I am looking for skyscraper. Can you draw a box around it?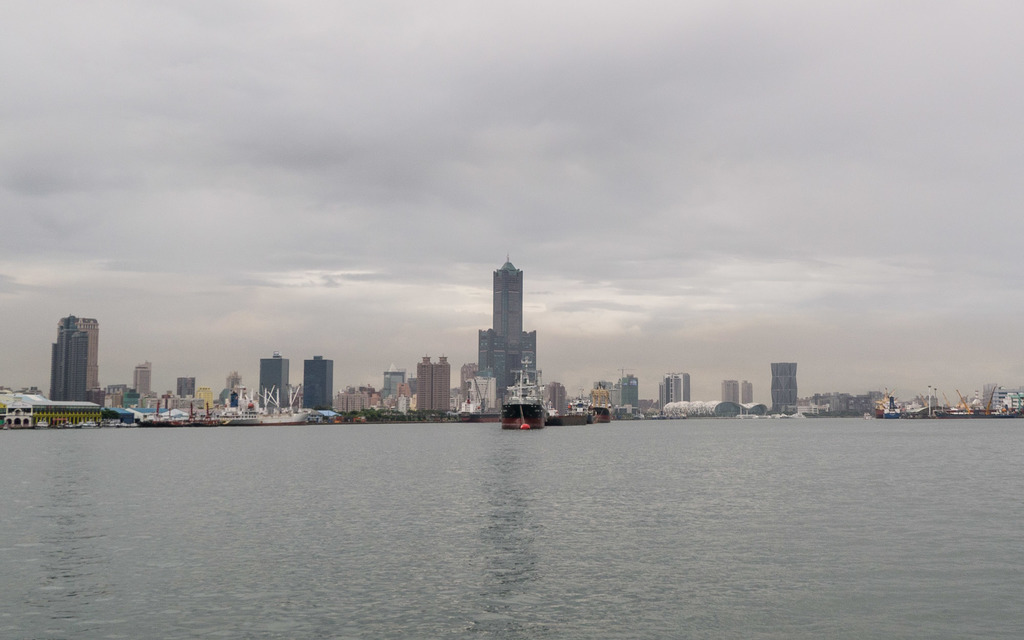
Sure, the bounding box is box(540, 382, 572, 420).
